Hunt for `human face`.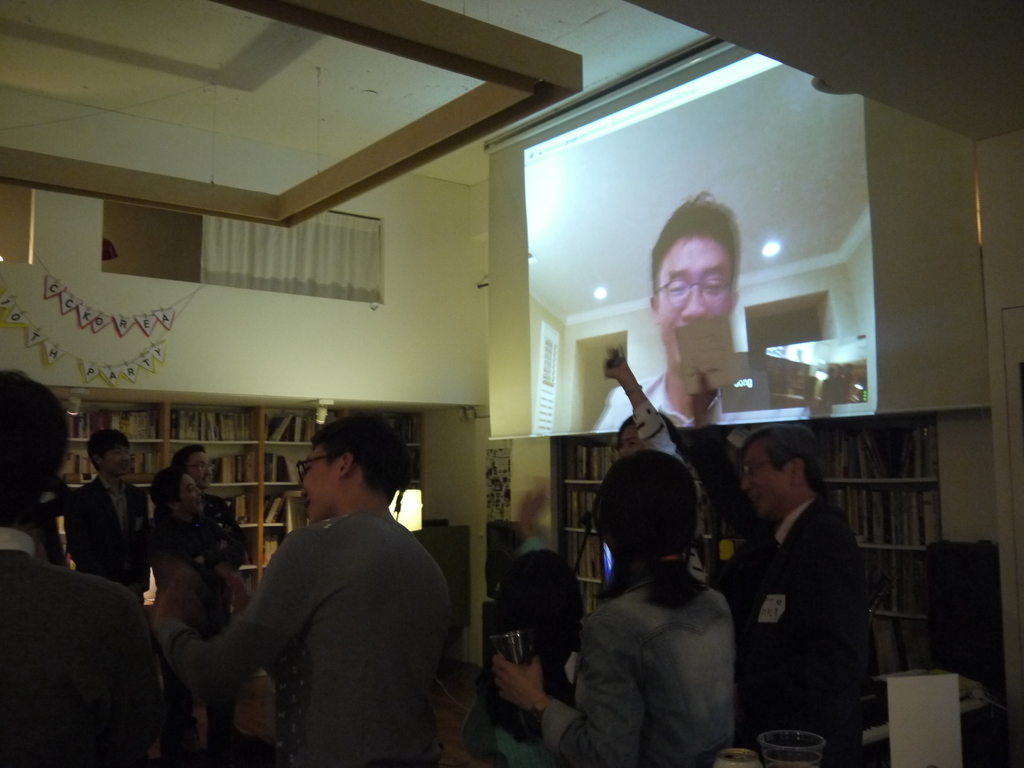
Hunted down at select_region(655, 239, 733, 371).
